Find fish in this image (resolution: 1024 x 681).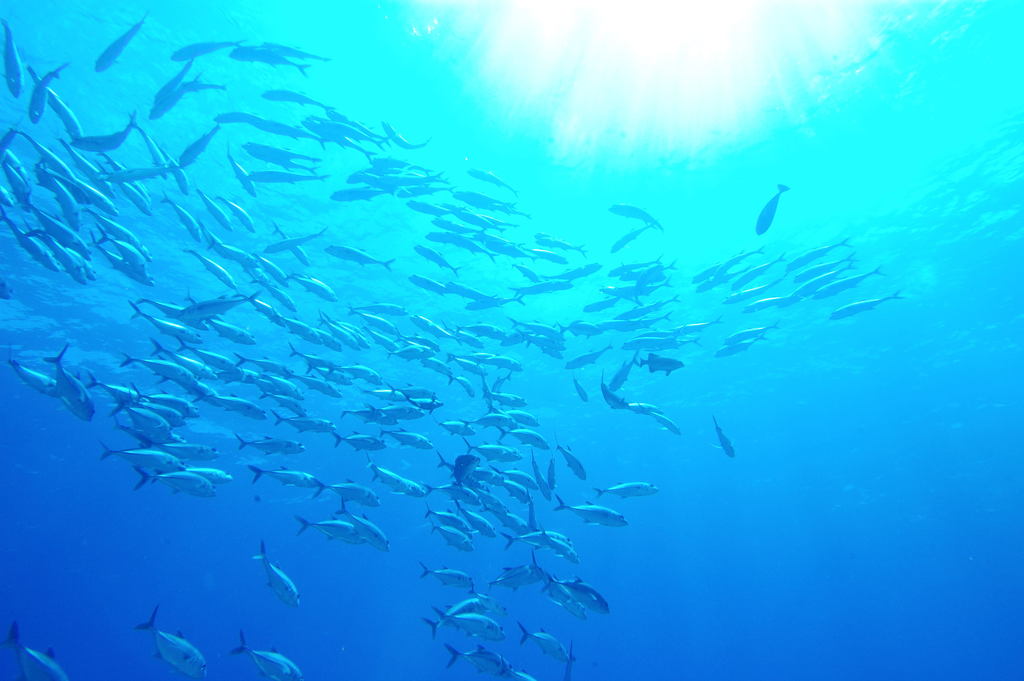
<bbox>358, 326, 401, 351</bbox>.
